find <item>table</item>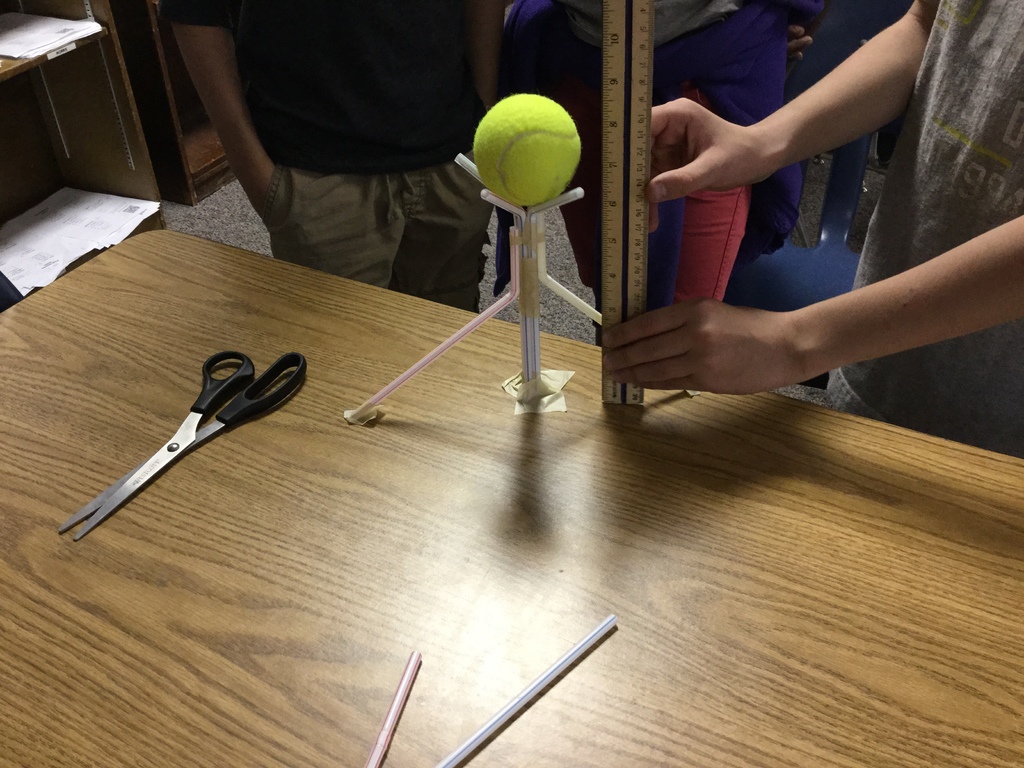
[24,141,1023,752]
